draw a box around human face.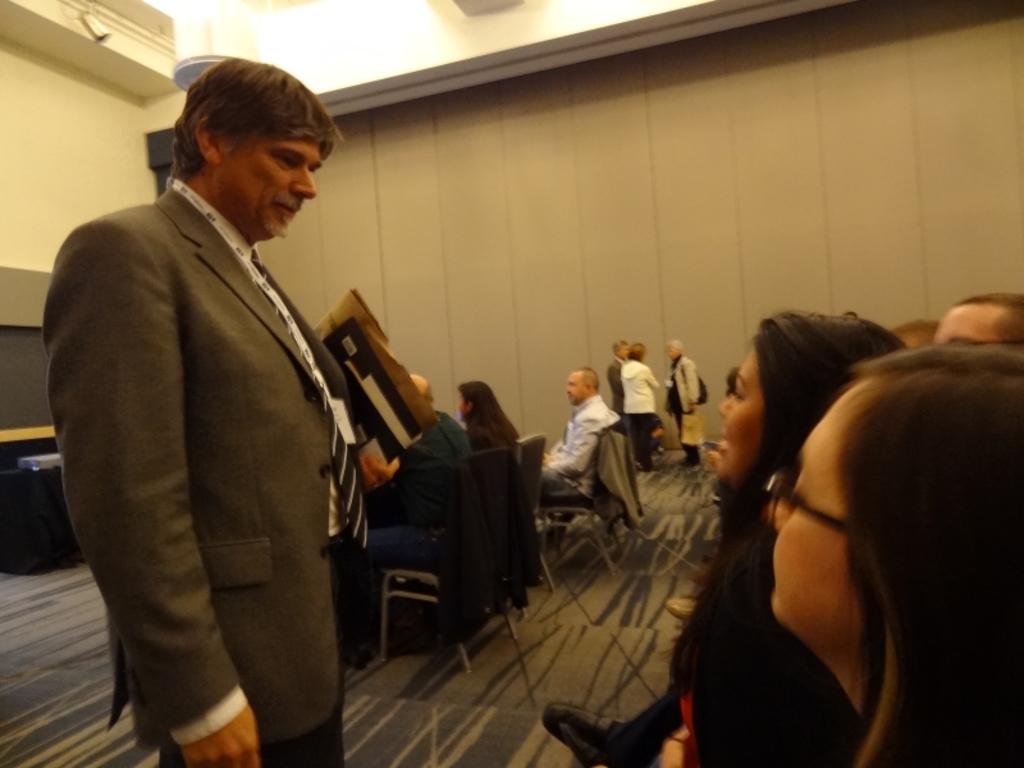
box(456, 393, 468, 422).
